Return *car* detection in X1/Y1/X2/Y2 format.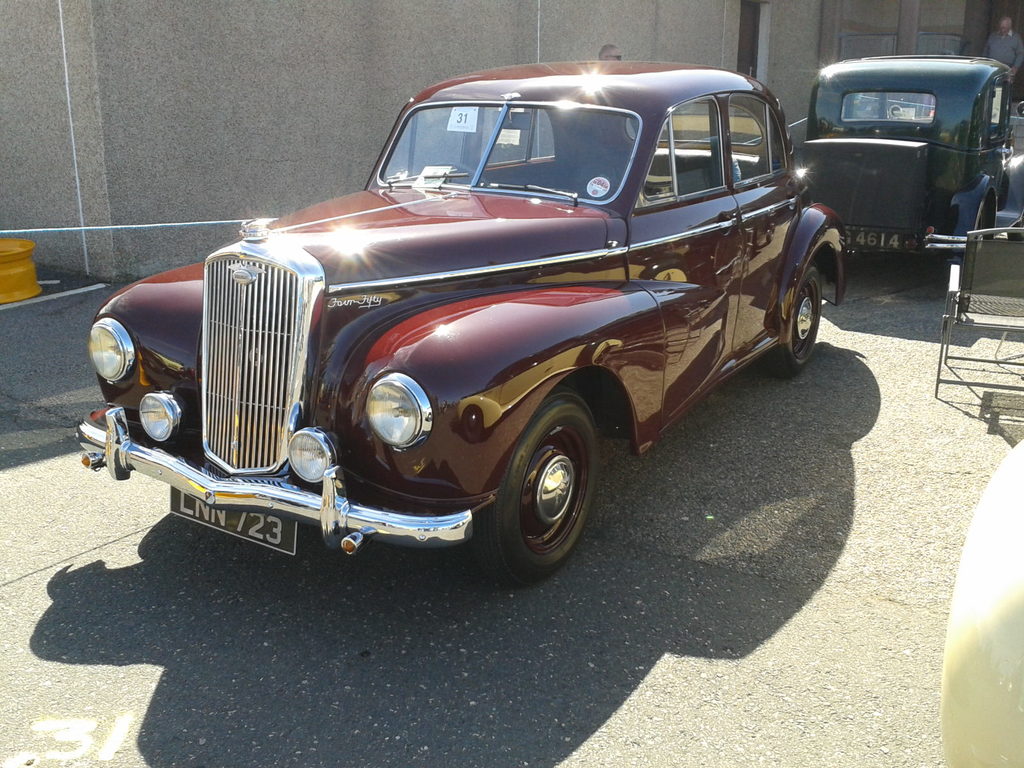
782/60/1023/264.
